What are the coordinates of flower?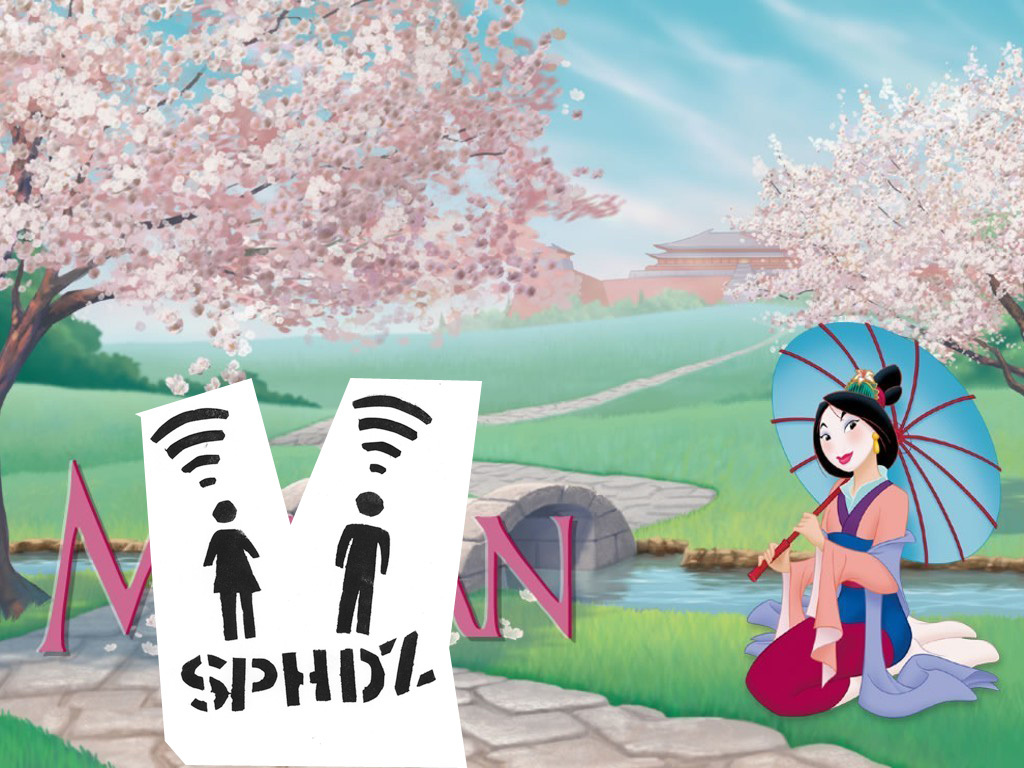
x1=146, y1=613, x2=156, y2=632.
